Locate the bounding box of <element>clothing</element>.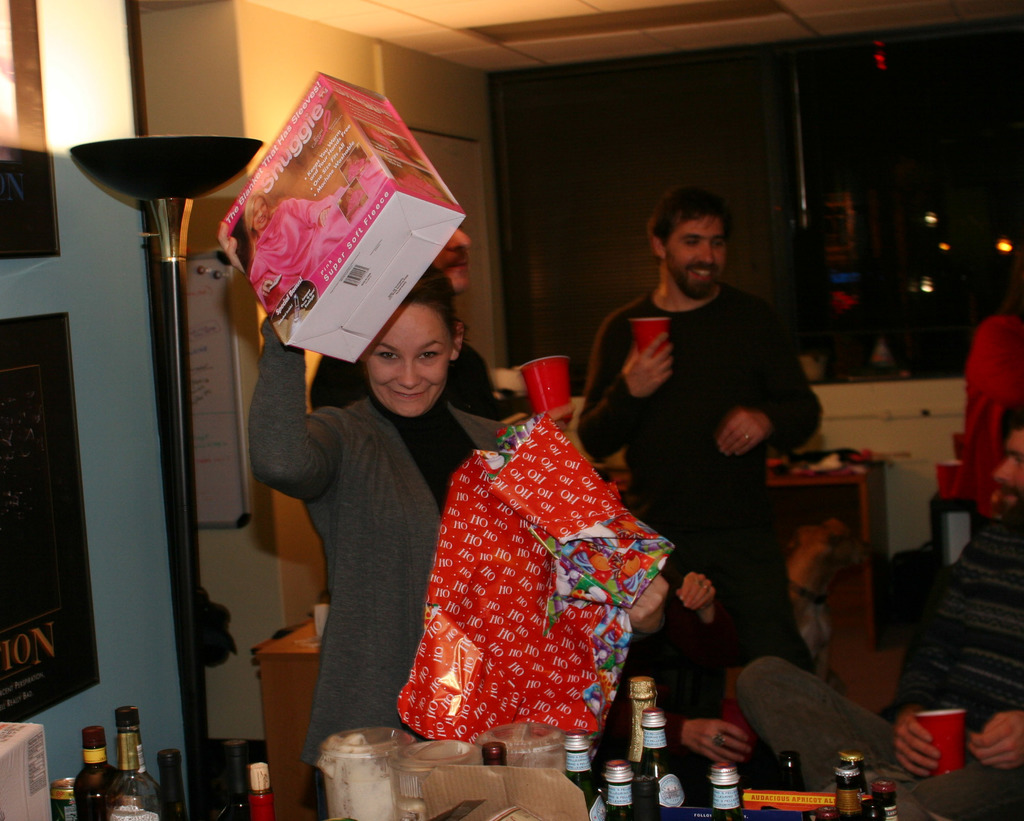
Bounding box: bbox=(578, 290, 824, 622).
